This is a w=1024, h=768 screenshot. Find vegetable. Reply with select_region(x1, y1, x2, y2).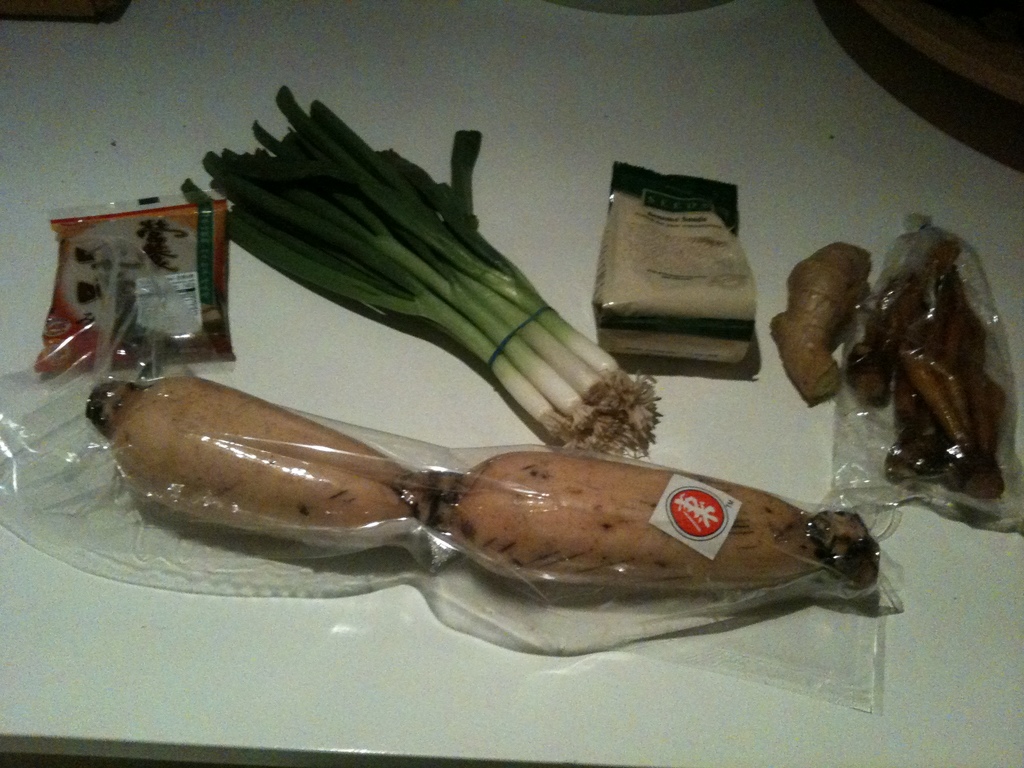
select_region(173, 98, 654, 442).
